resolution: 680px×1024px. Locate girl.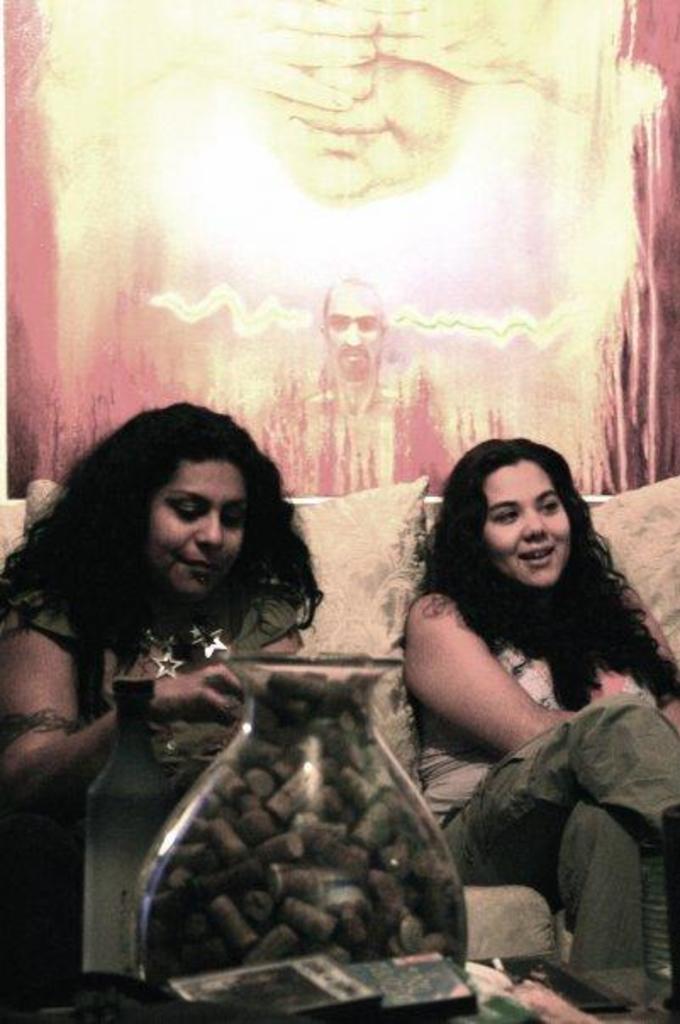
rect(0, 405, 319, 1022).
